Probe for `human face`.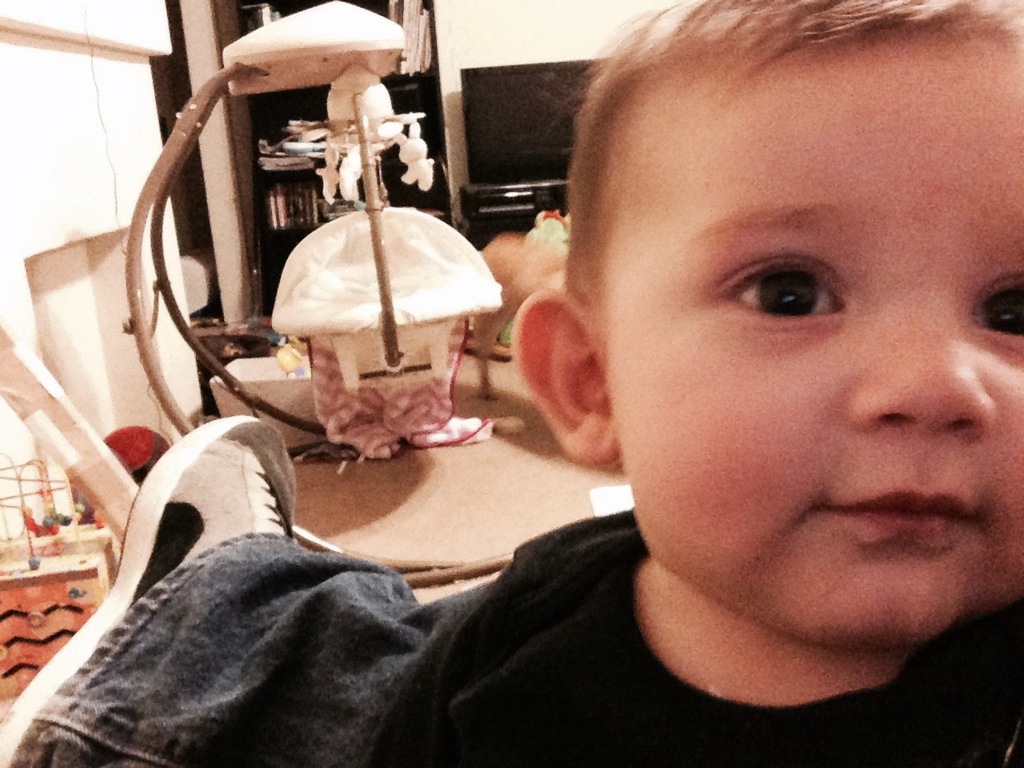
Probe result: (left=595, top=26, right=1023, bottom=638).
